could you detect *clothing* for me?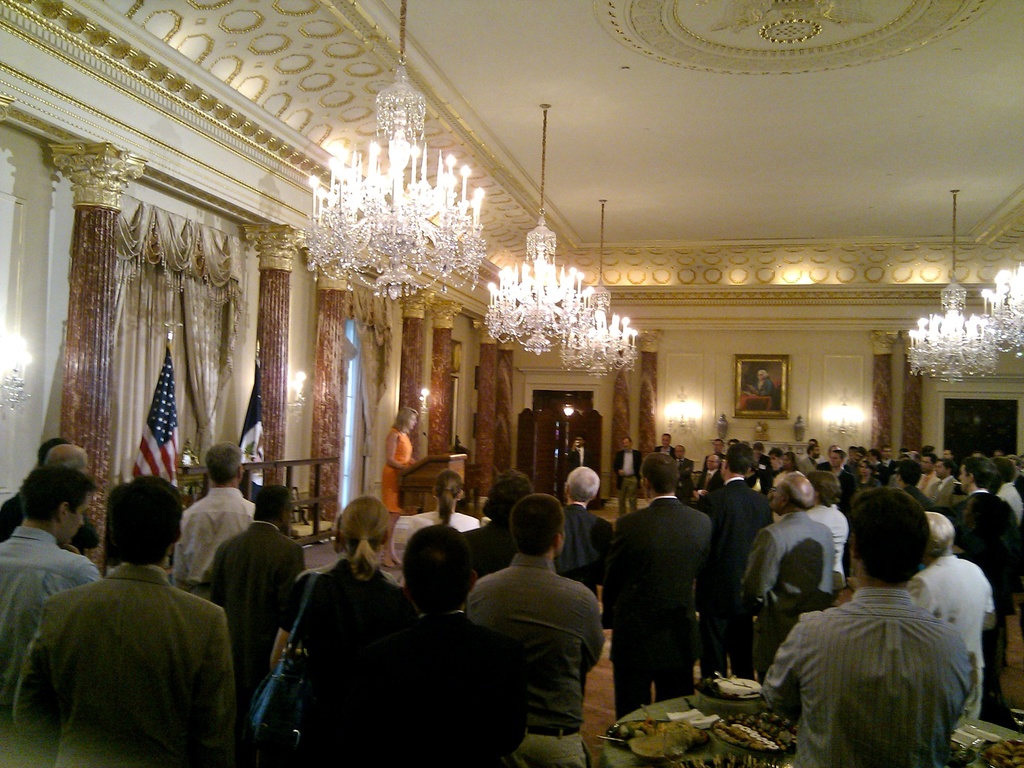
Detection result: l=942, t=484, r=1021, b=689.
